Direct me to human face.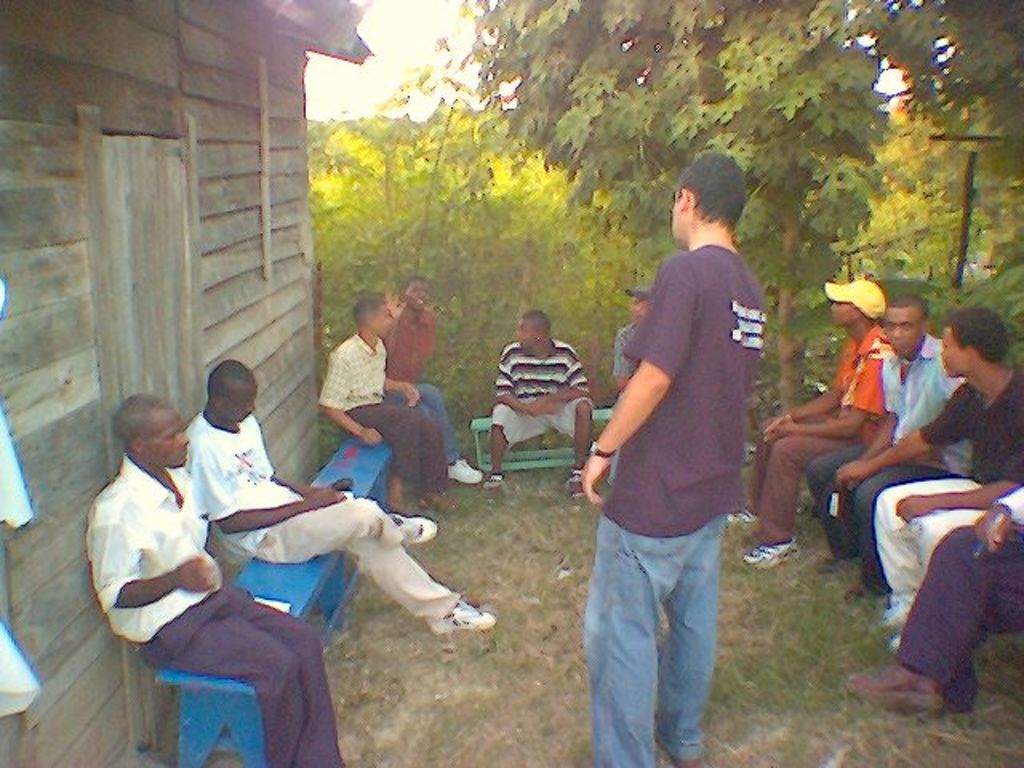
Direction: box=[514, 323, 534, 350].
